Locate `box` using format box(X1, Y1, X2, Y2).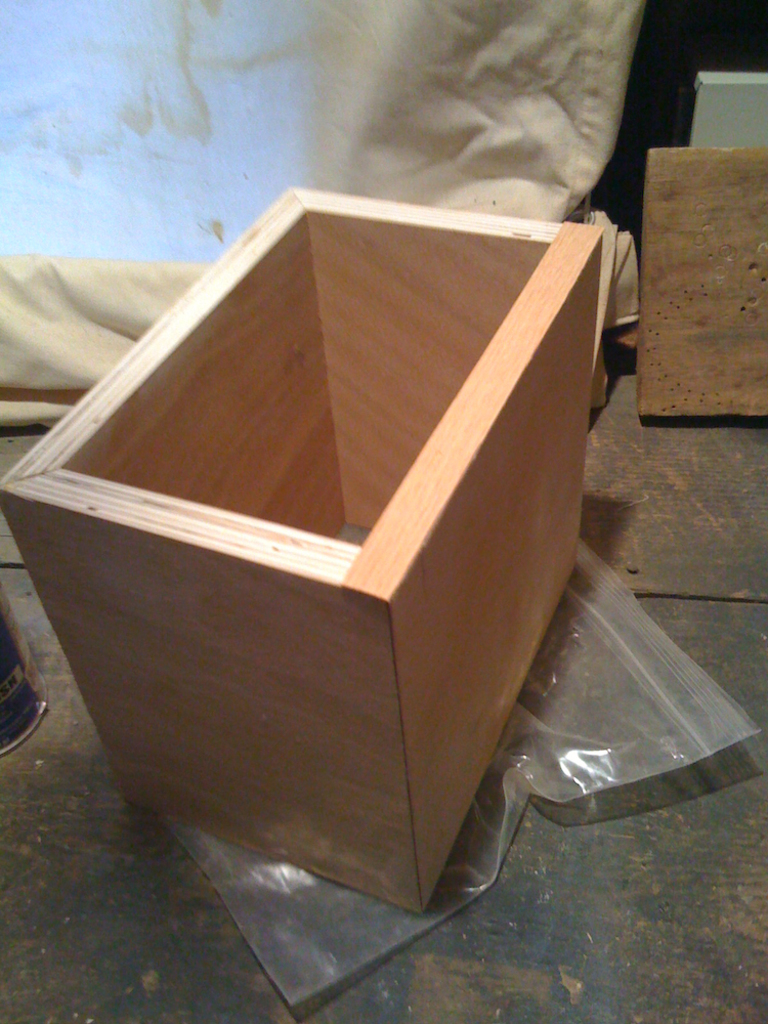
box(0, 186, 599, 912).
